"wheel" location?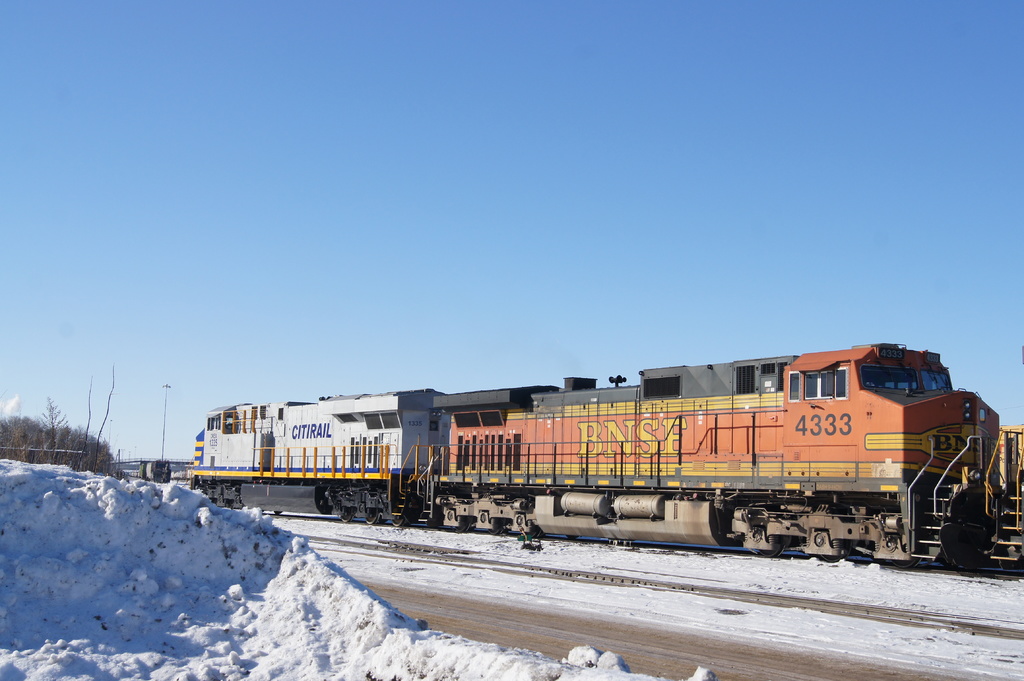
(892, 540, 922, 568)
